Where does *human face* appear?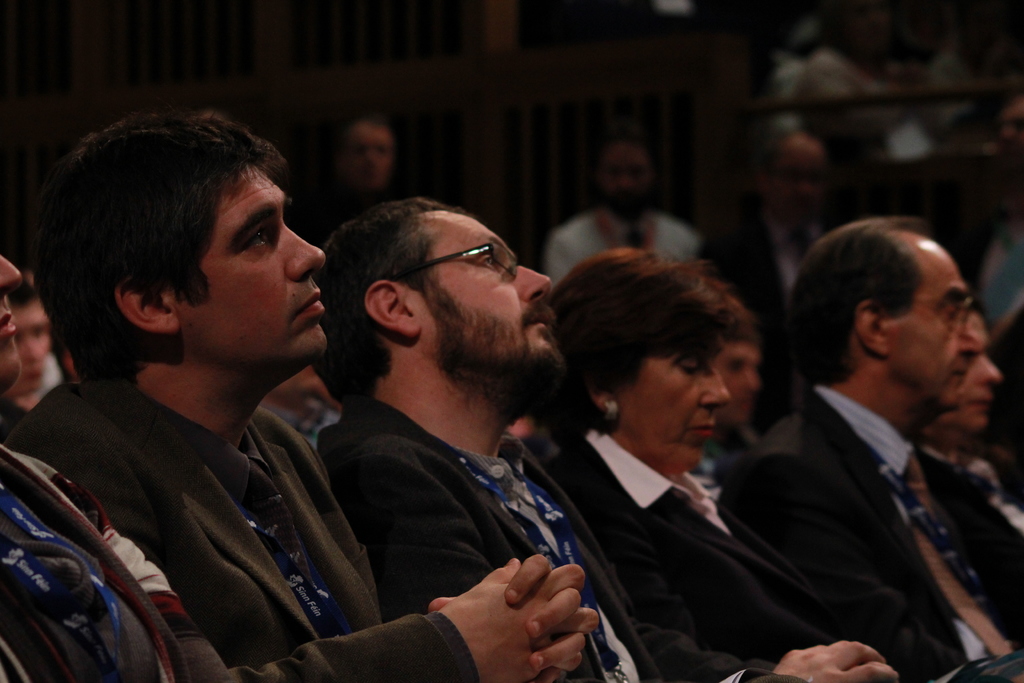
Appears at bbox(888, 257, 985, 404).
